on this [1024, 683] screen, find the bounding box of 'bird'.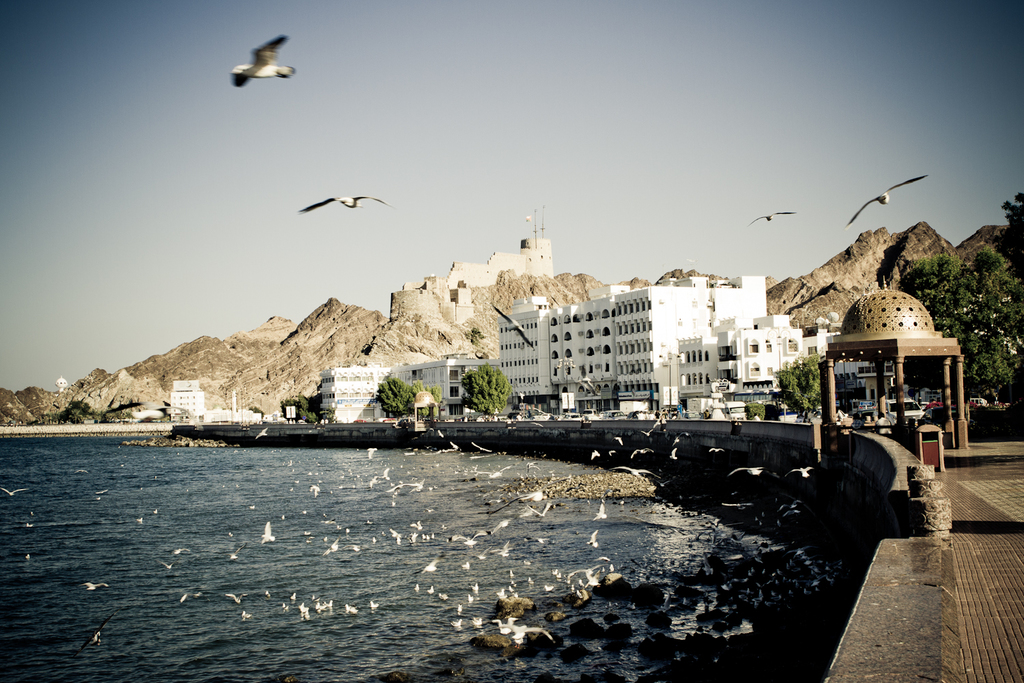
Bounding box: 527:503:550:515.
